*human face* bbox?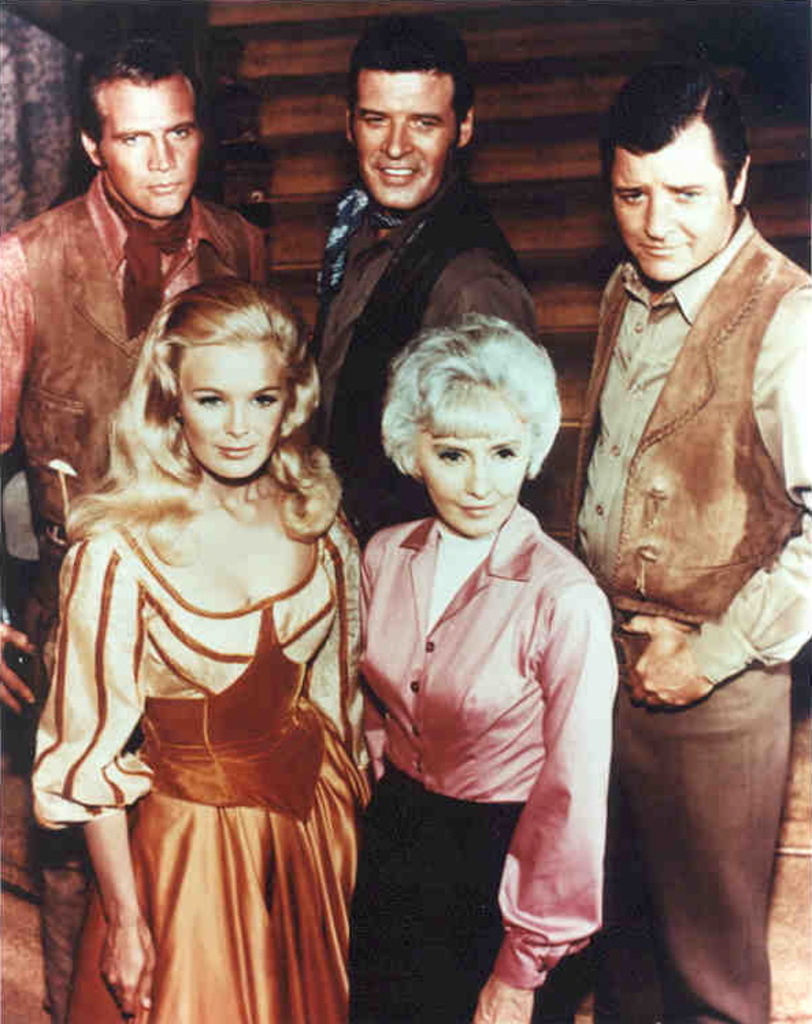
l=111, t=82, r=197, b=209
